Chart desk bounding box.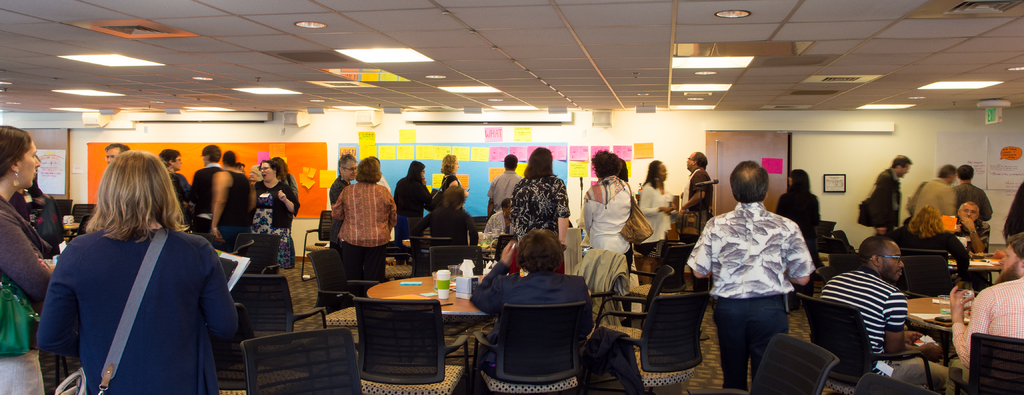
Charted: {"x1": 366, "y1": 272, "x2": 492, "y2": 383}.
